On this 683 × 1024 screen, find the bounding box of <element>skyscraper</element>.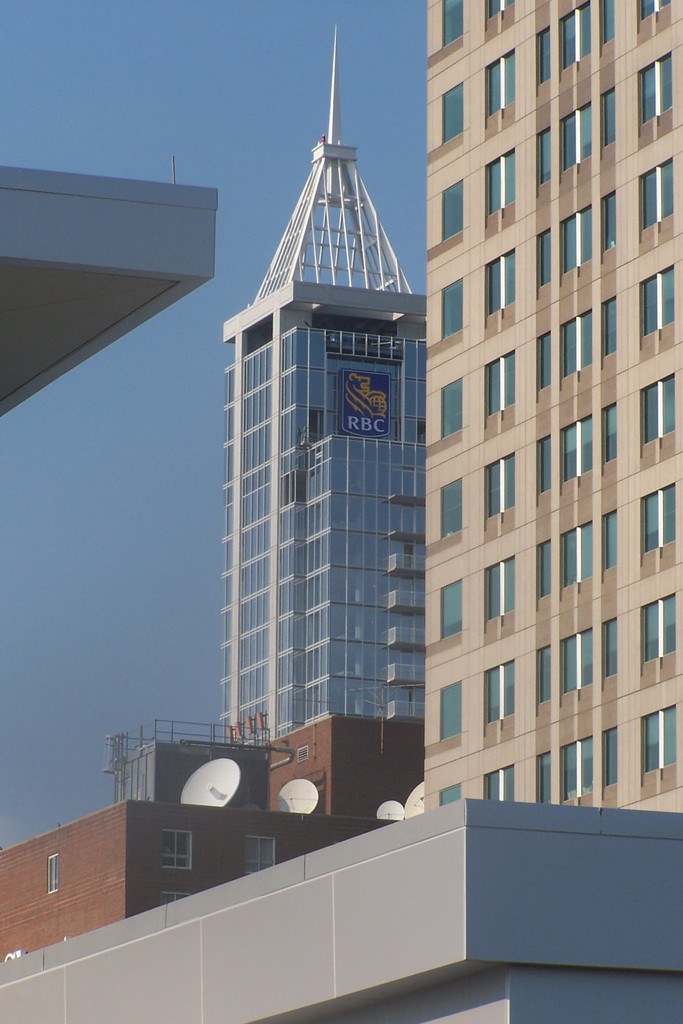
Bounding box: l=218, t=26, r=425, b=820.
